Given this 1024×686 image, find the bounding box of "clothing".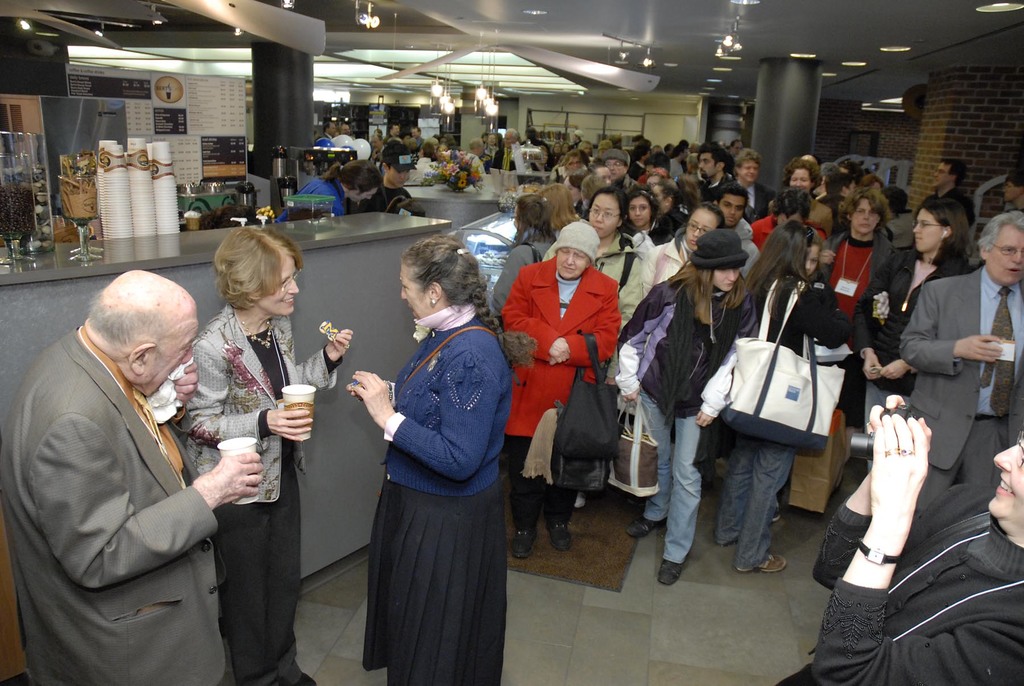
select_region(2, 322, 225, 685).
